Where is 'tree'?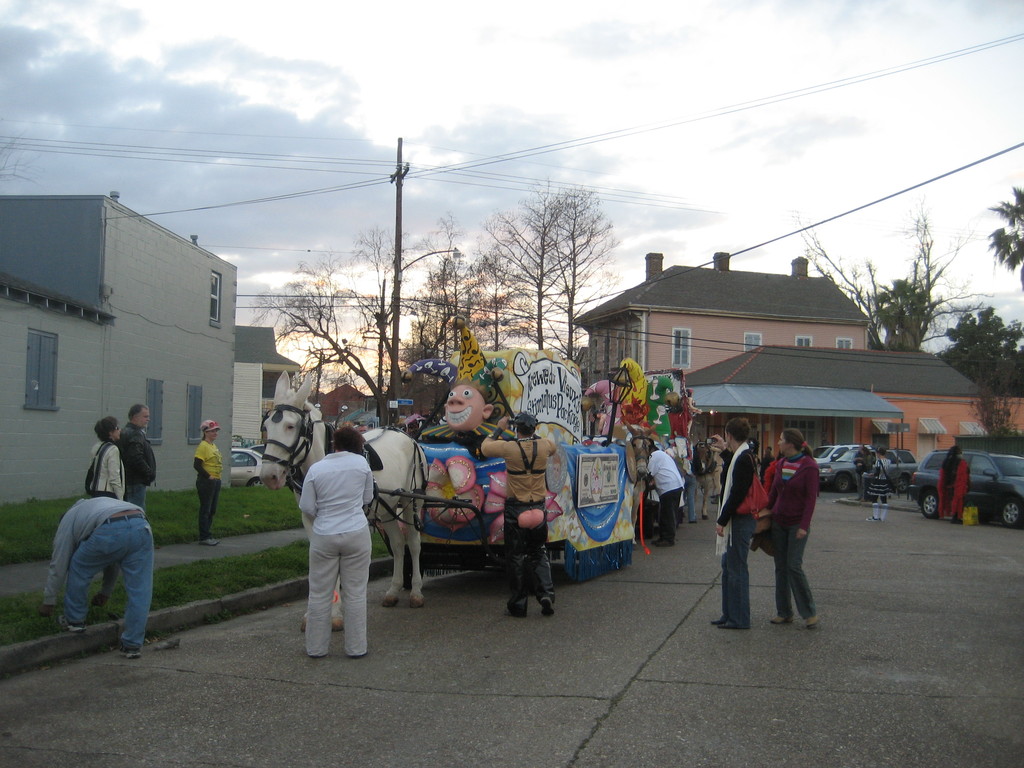
(left=932, top=305, right=1023, bottom=398).
